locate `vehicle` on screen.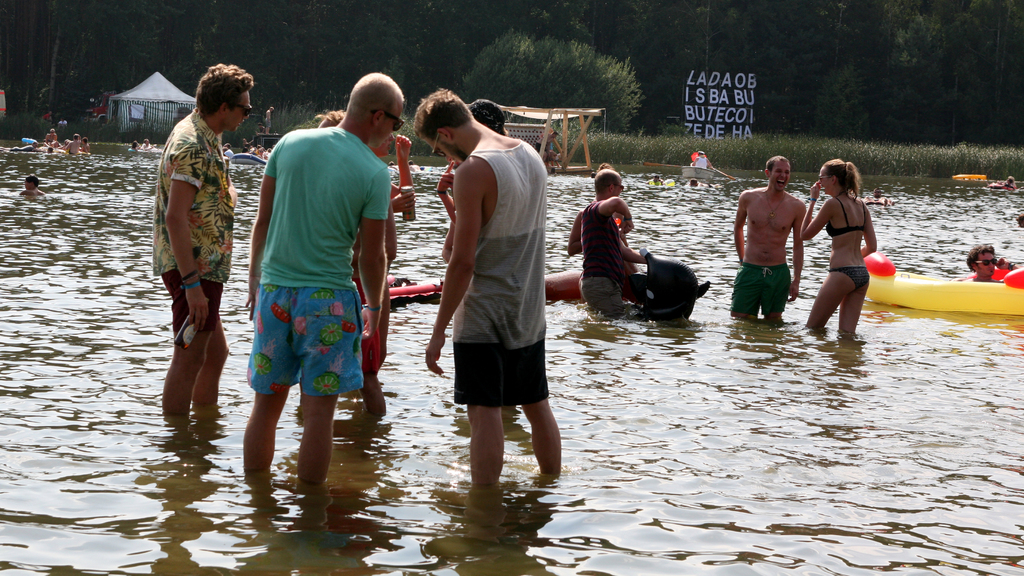
On screen at rect(683, 167, 719, 191).
